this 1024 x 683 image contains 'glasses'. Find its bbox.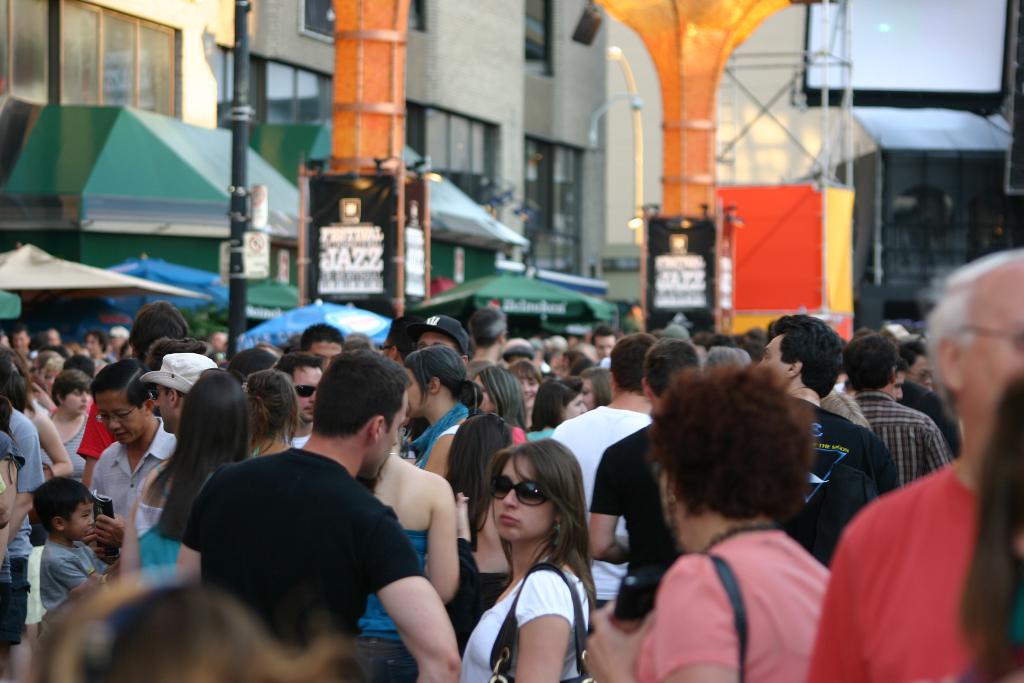
x1=94, y1=407, x2=138, y2=425.
